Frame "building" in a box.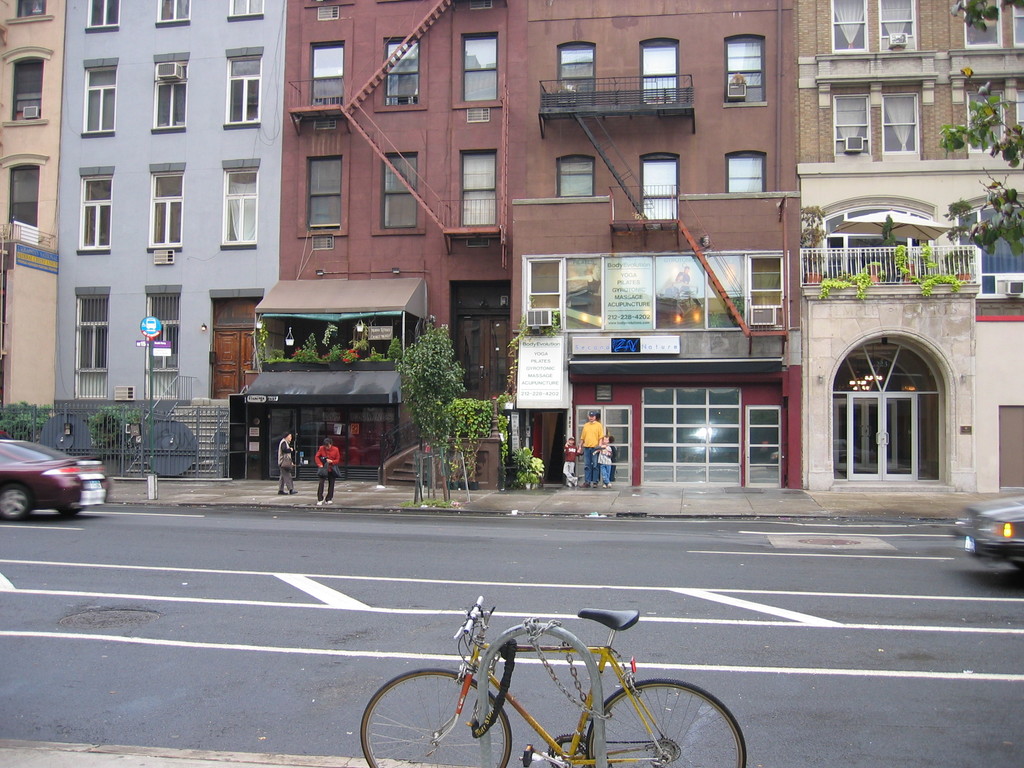
bbox=(0, 0, 68, 420).
